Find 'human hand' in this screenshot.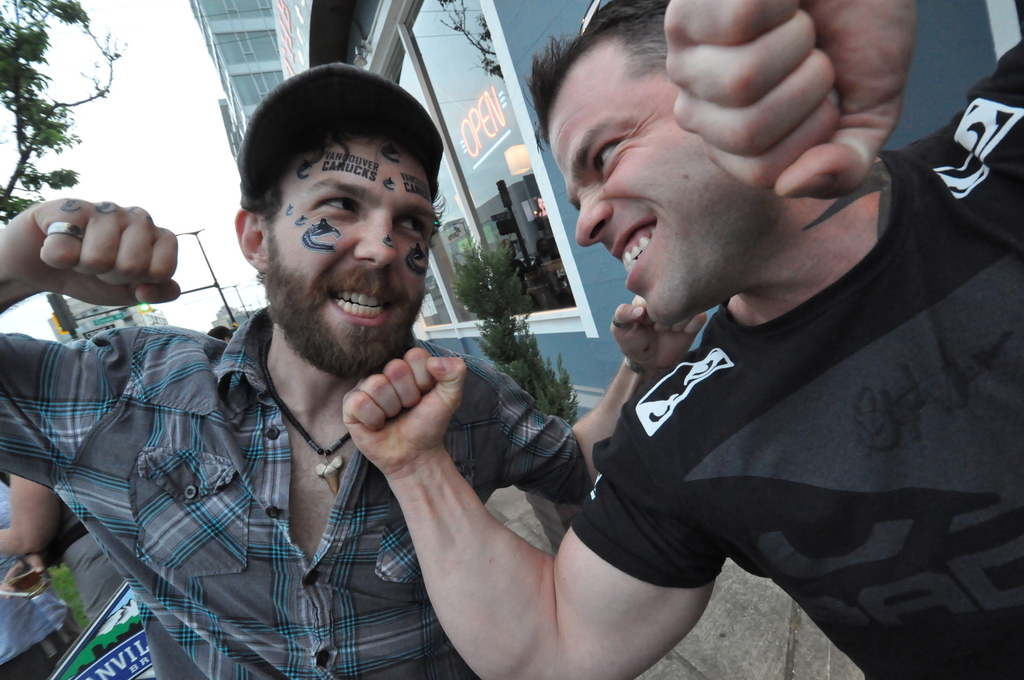
The bounding box for 'human hand' is left=338, top=344, right=468, bottom=483.
